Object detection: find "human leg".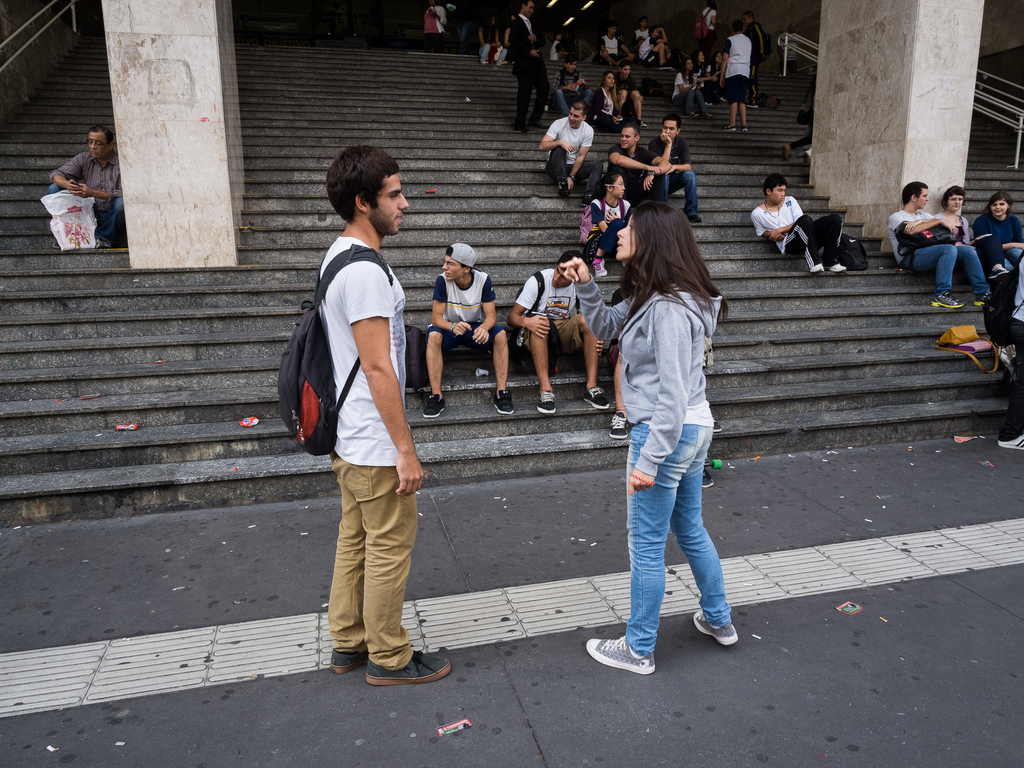
left=513, top=76, right=527, bottom=129.
